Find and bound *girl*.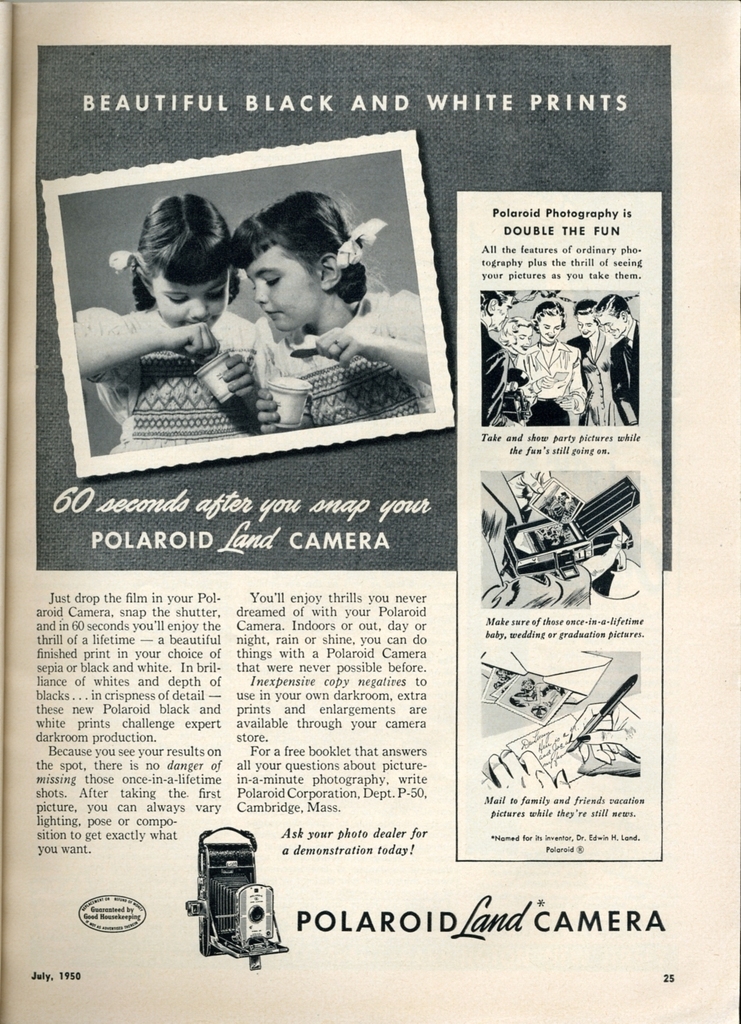
Bound: x1=233 y1=190 x2=427 y2=424.
